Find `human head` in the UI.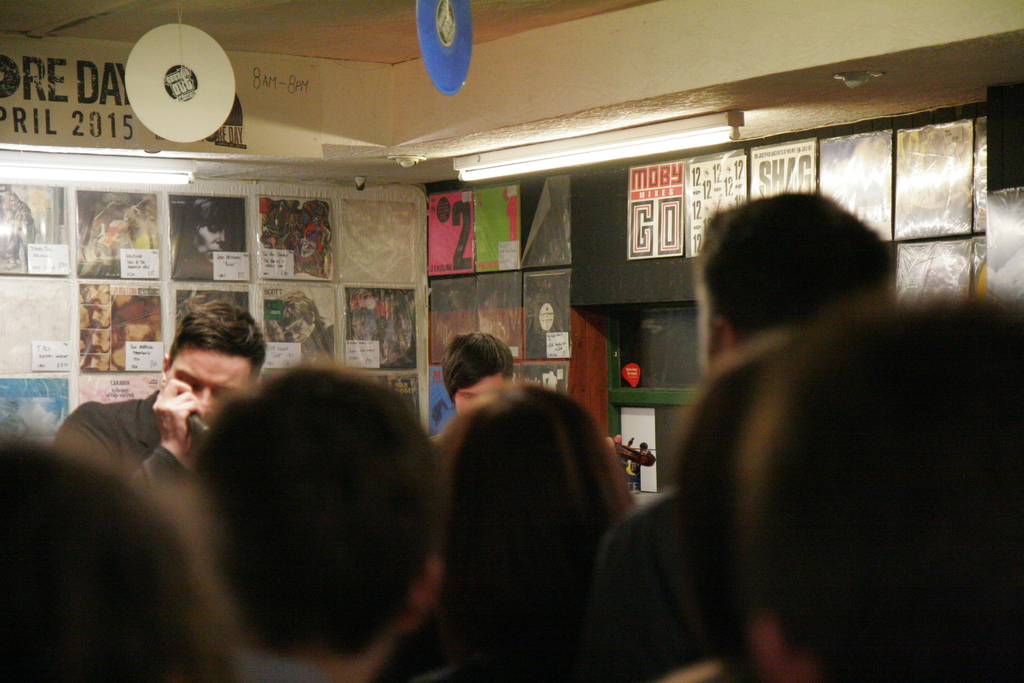
UI element at crop(80, 283, 111, 308).
